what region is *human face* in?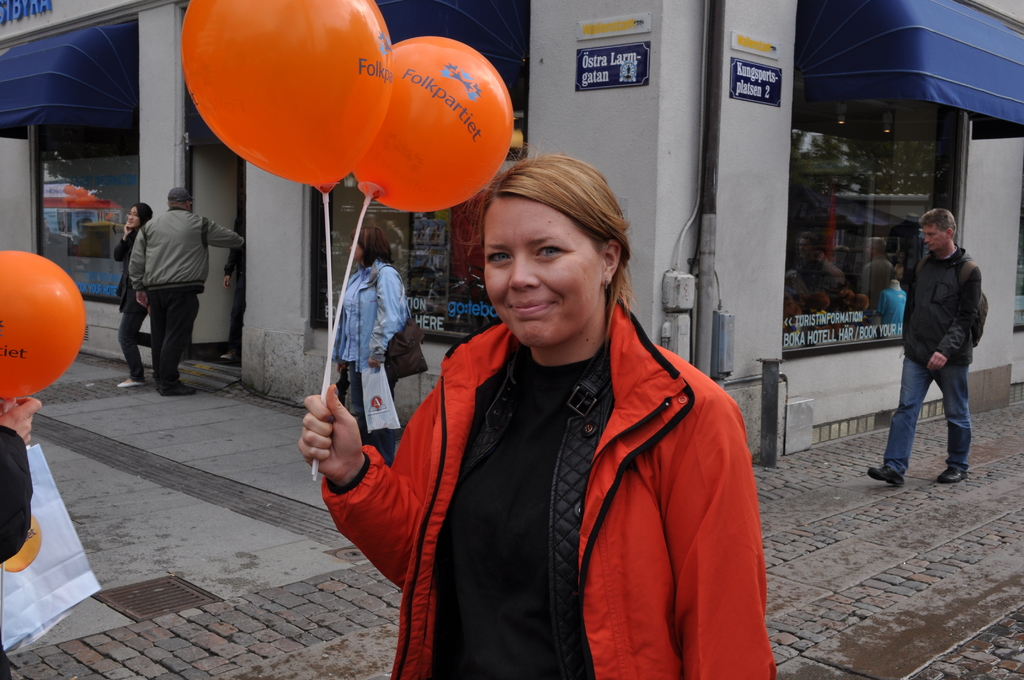
Rect(921, 224, 945, 252).
